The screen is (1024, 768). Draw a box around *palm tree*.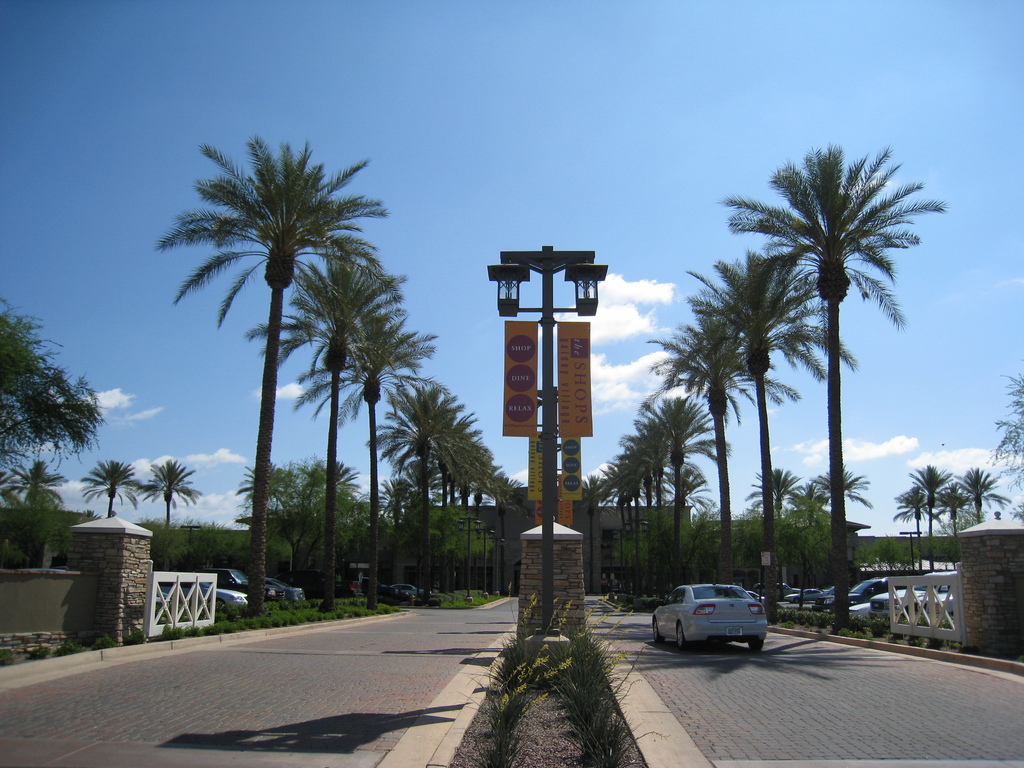
602 415 679 538.
